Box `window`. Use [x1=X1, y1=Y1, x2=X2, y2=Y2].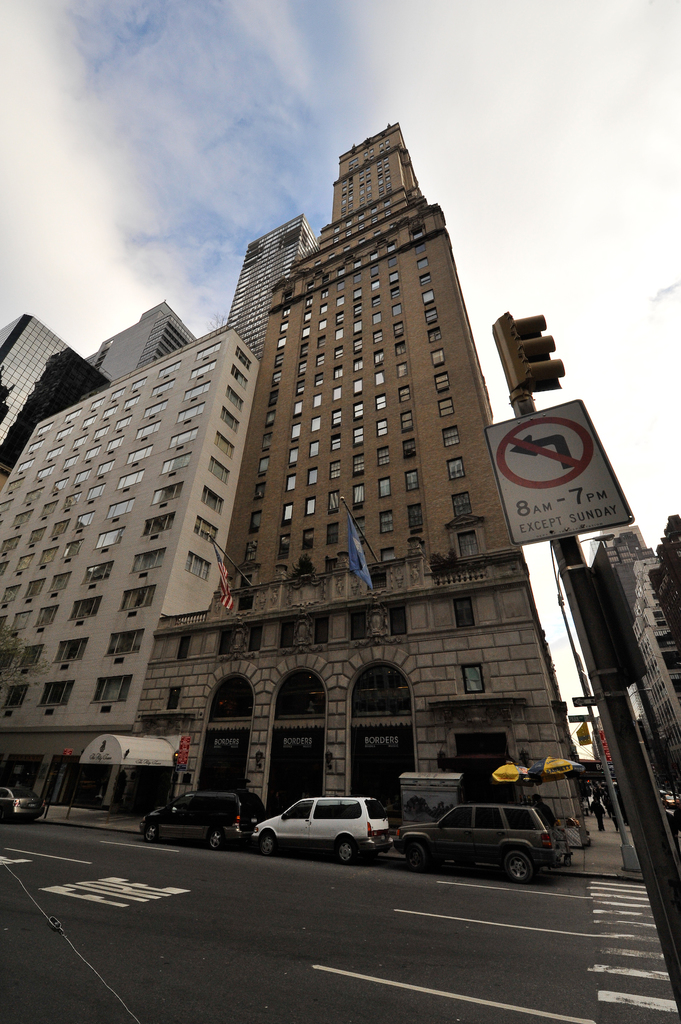
[x1=232, y1=364, x2=250, y2=384].
